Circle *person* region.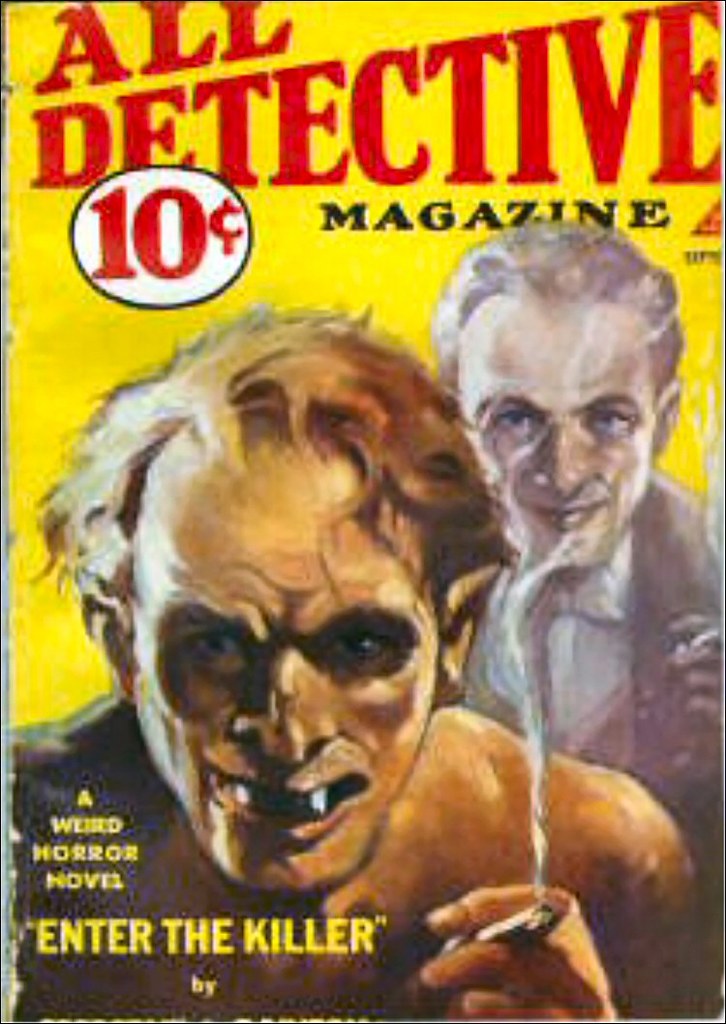
Region: x1=432, y1=211, x2=725, y2=1023.
